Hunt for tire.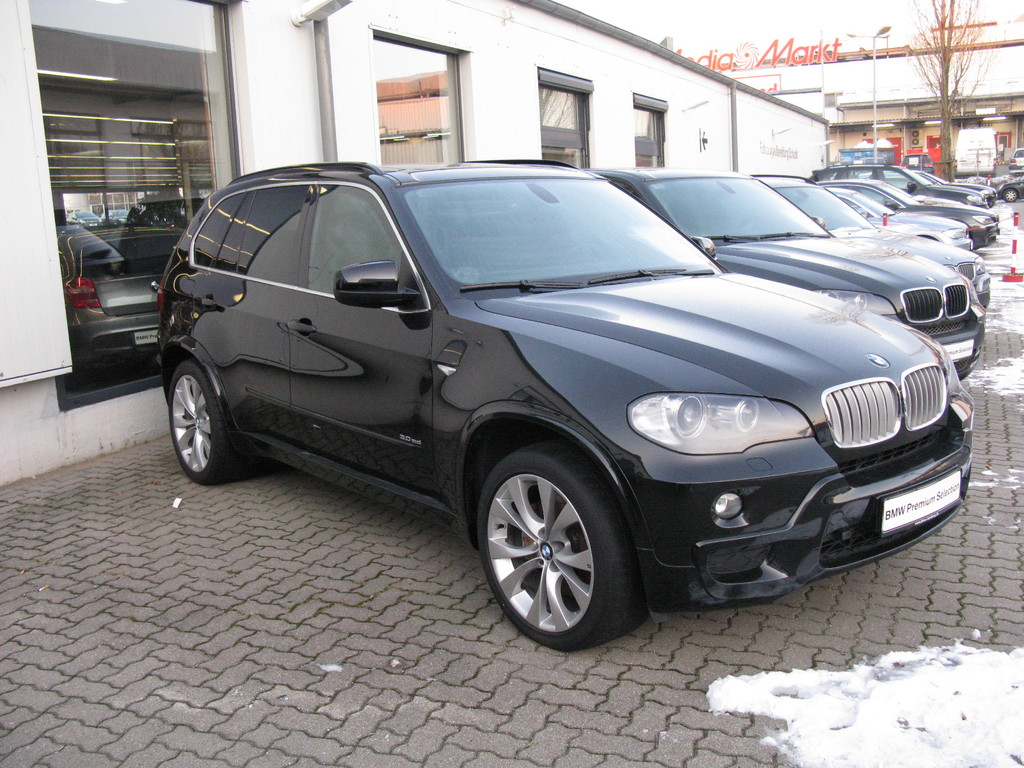
Hunted down at [1004,187,1021,208].
